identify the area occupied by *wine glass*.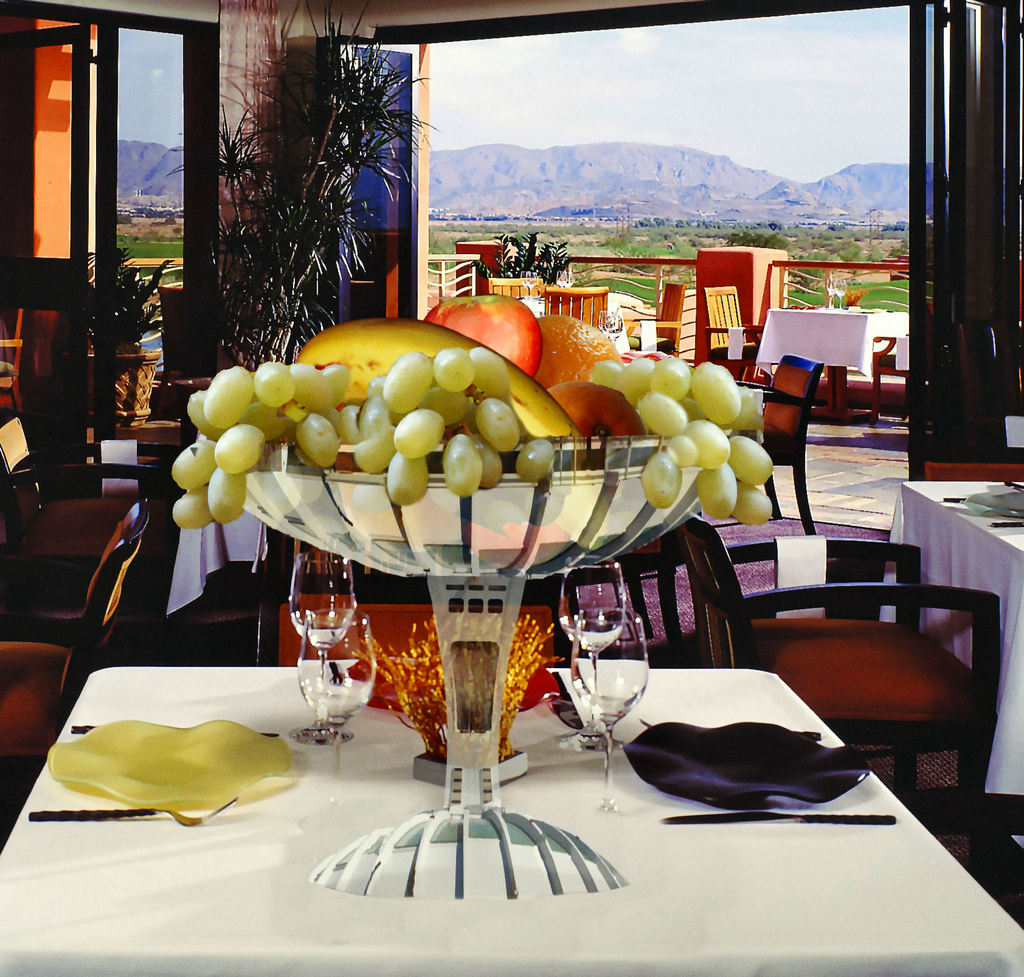
Area: region(558, 560, 625, 698).
